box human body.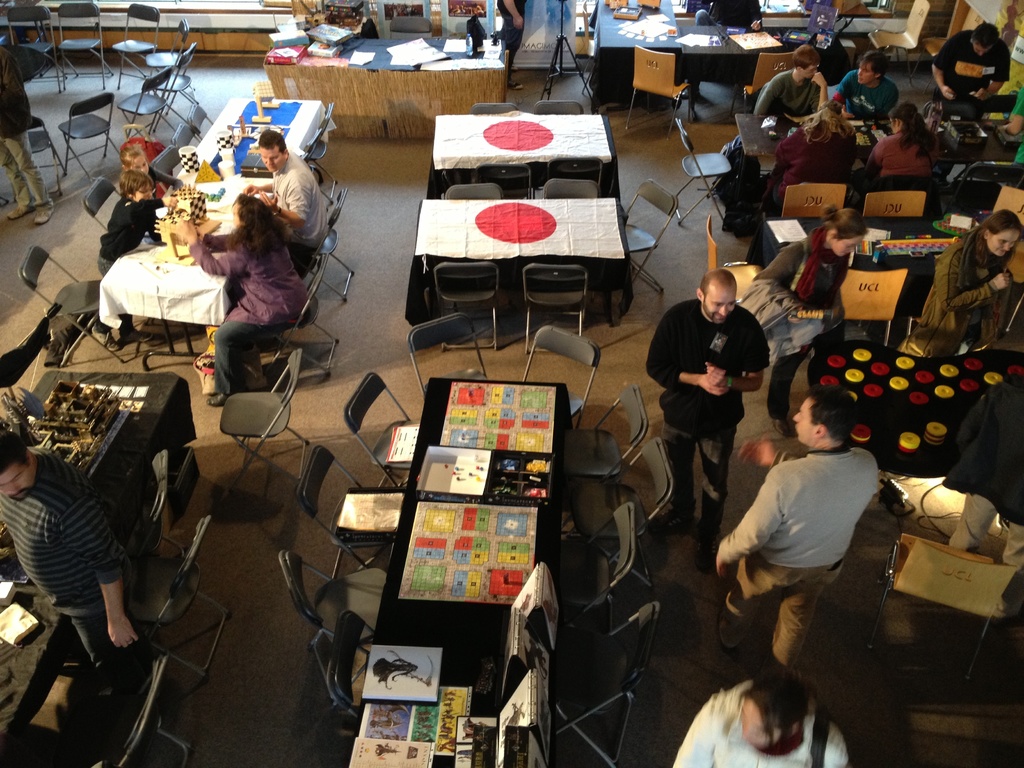
Rect(257, 120, 319, 276).
